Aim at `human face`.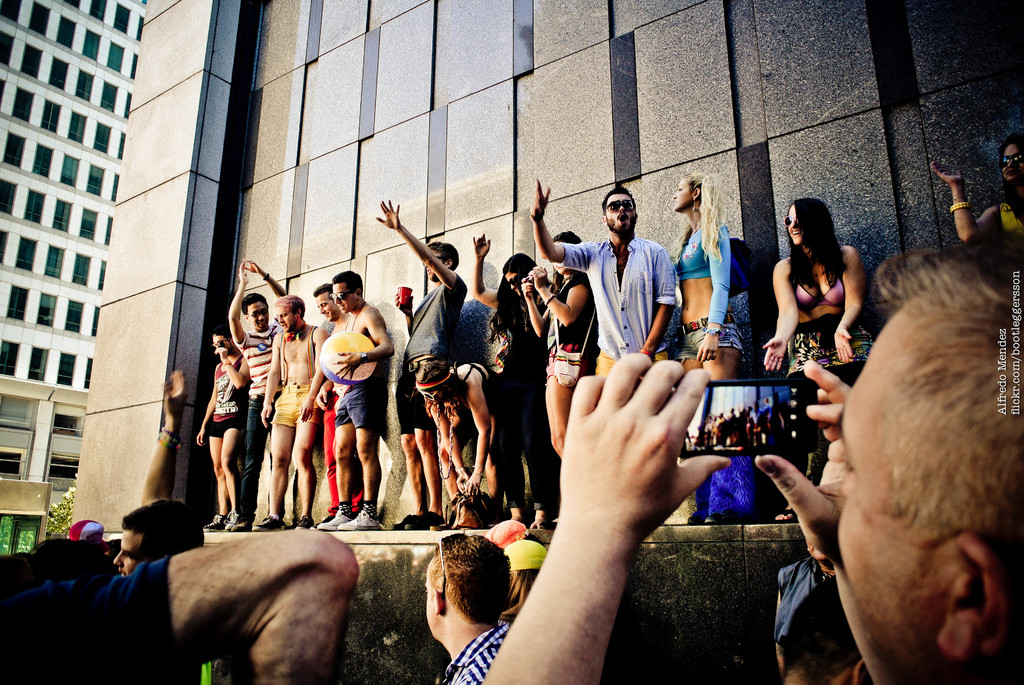
Aimed at select_region(826, 328, 925, 684).
